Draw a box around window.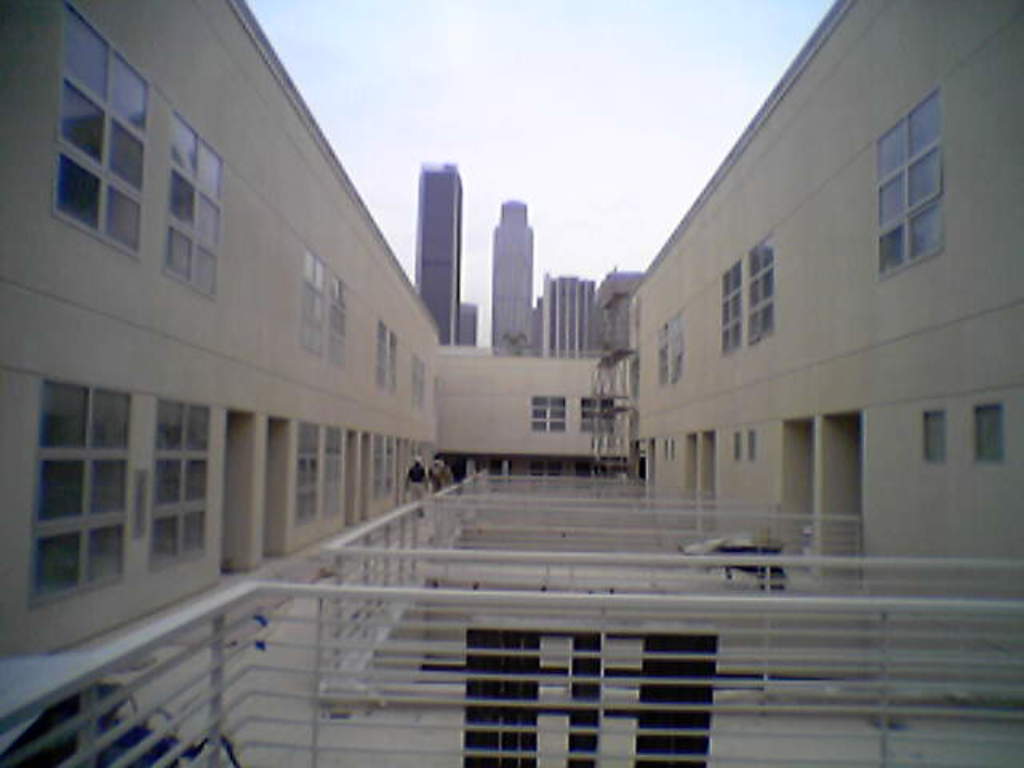
x1=163, y1=123, x2=219, y2=299.
